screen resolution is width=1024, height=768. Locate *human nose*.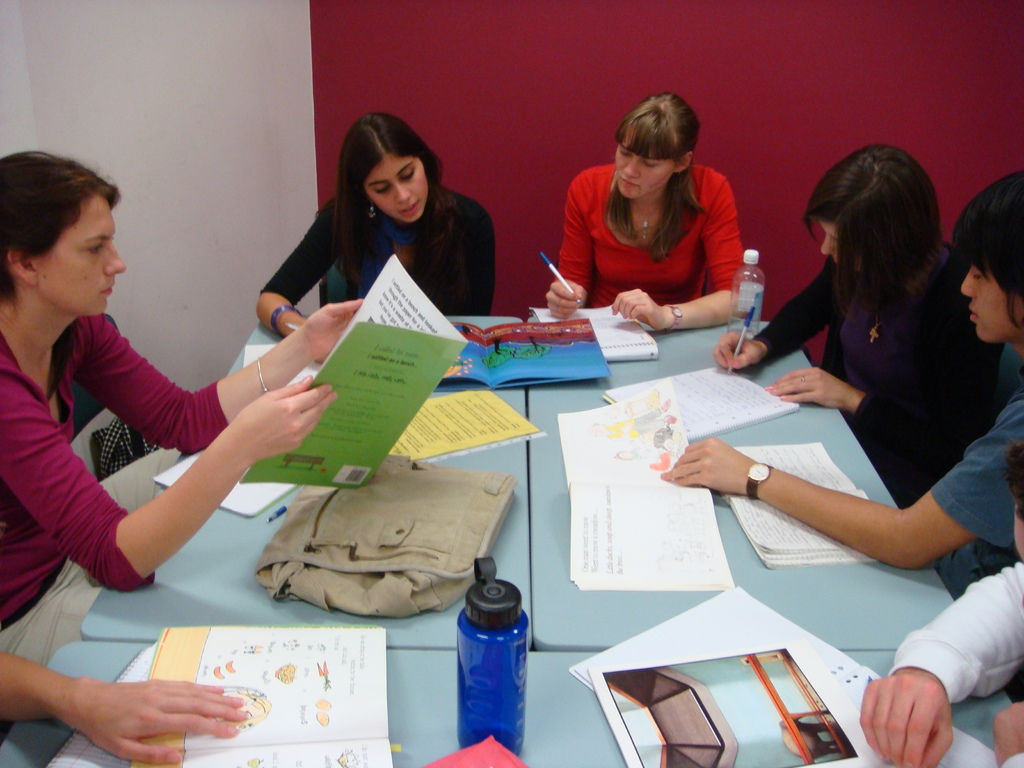
[left=820, top=232, right=836, bottom=258].
